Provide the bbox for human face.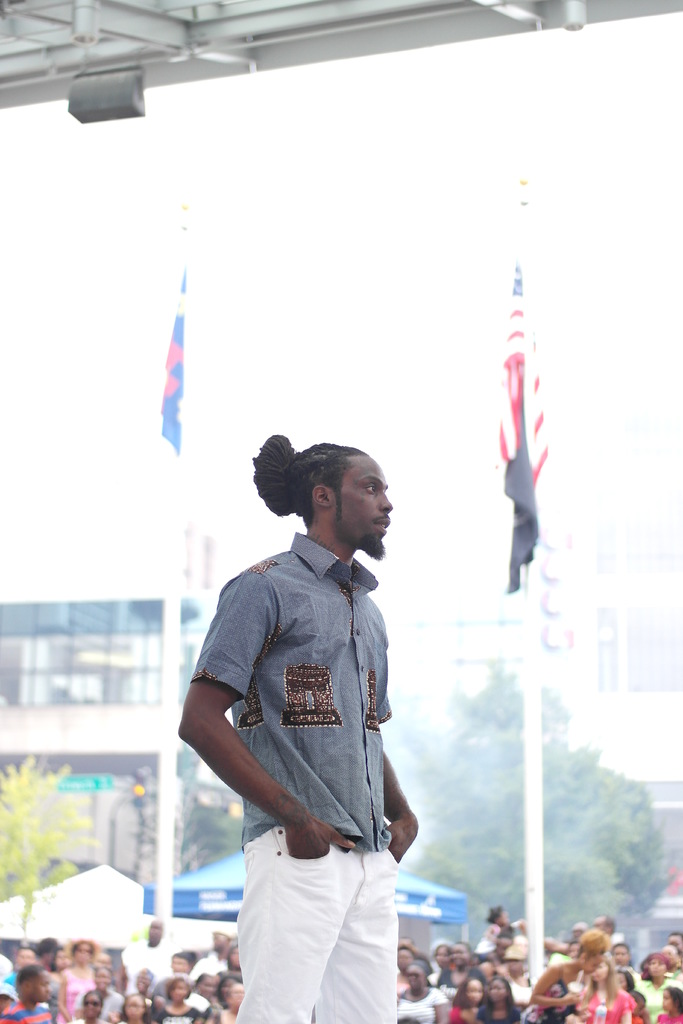
x1=647 y1=959 x2=666 y2=979.
